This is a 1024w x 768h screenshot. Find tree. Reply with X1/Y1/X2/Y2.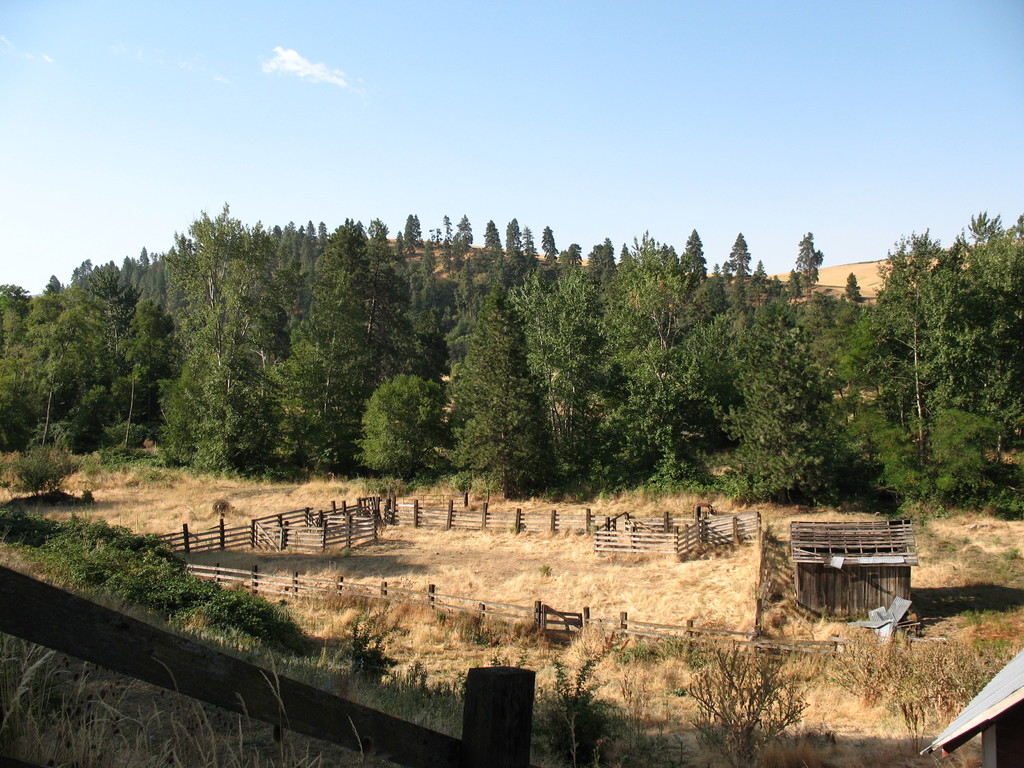
788/265/797/302.
